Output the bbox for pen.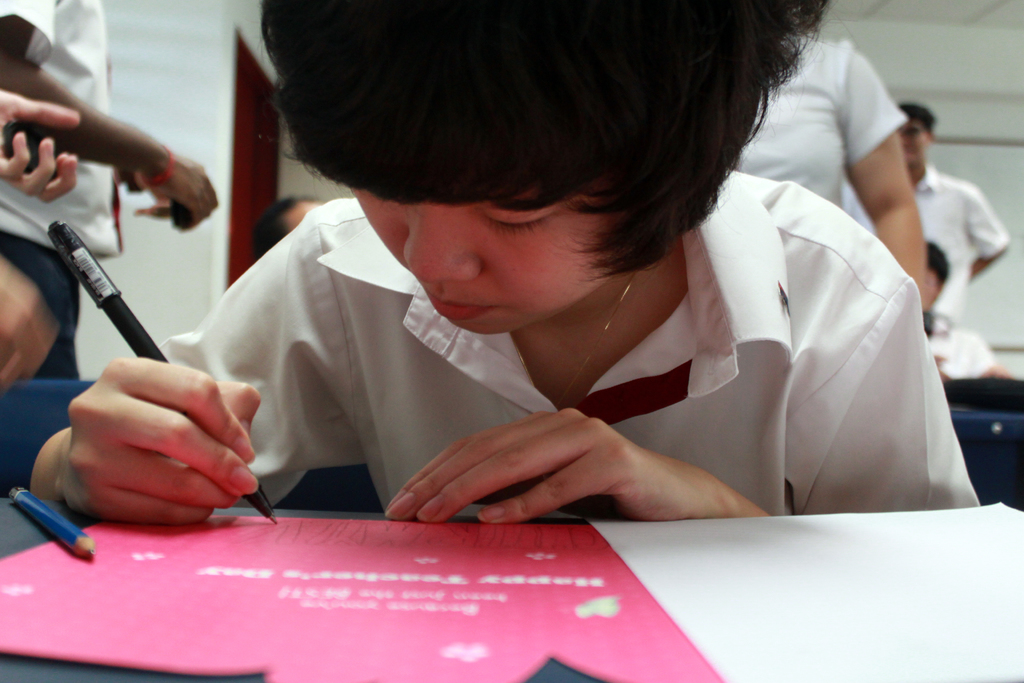
bbox(44, 215, 277, 527).
